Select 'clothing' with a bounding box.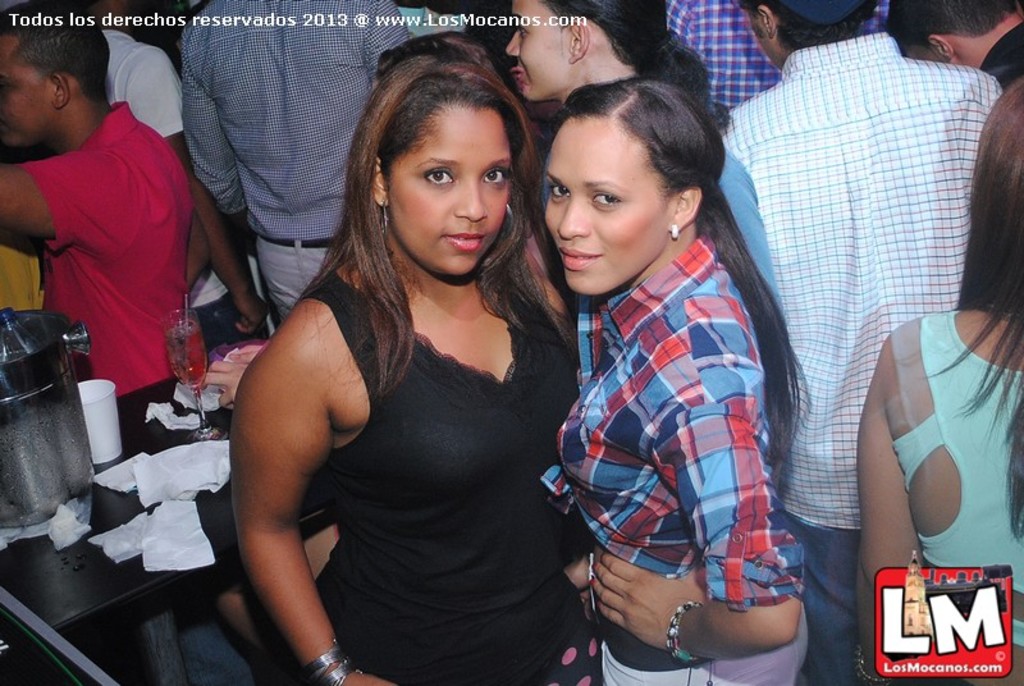
[x1=849, y1=285, x2=1023, y2=685].
